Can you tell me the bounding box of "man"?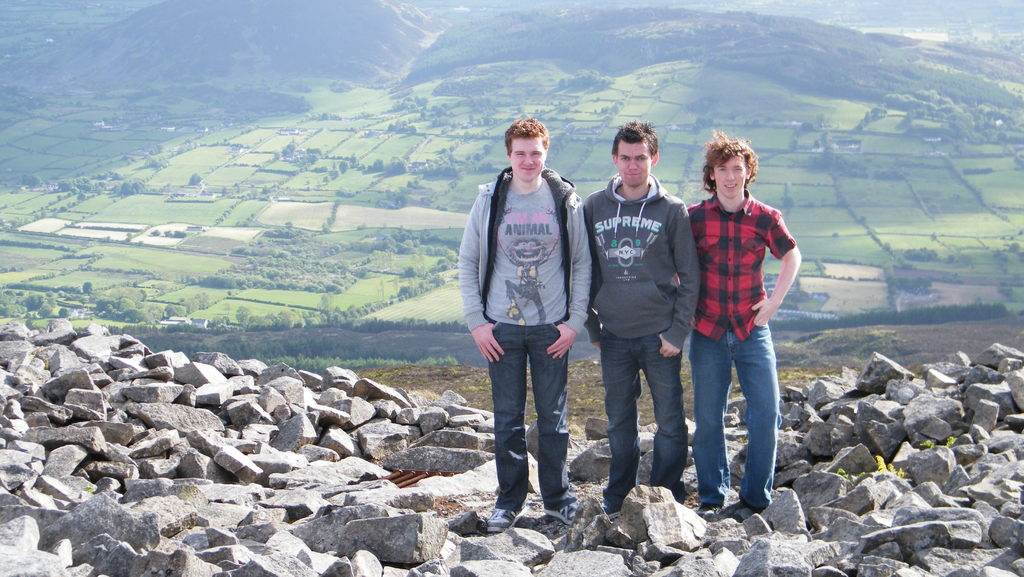
(left=582, top=118, right=699, bottom=521).
